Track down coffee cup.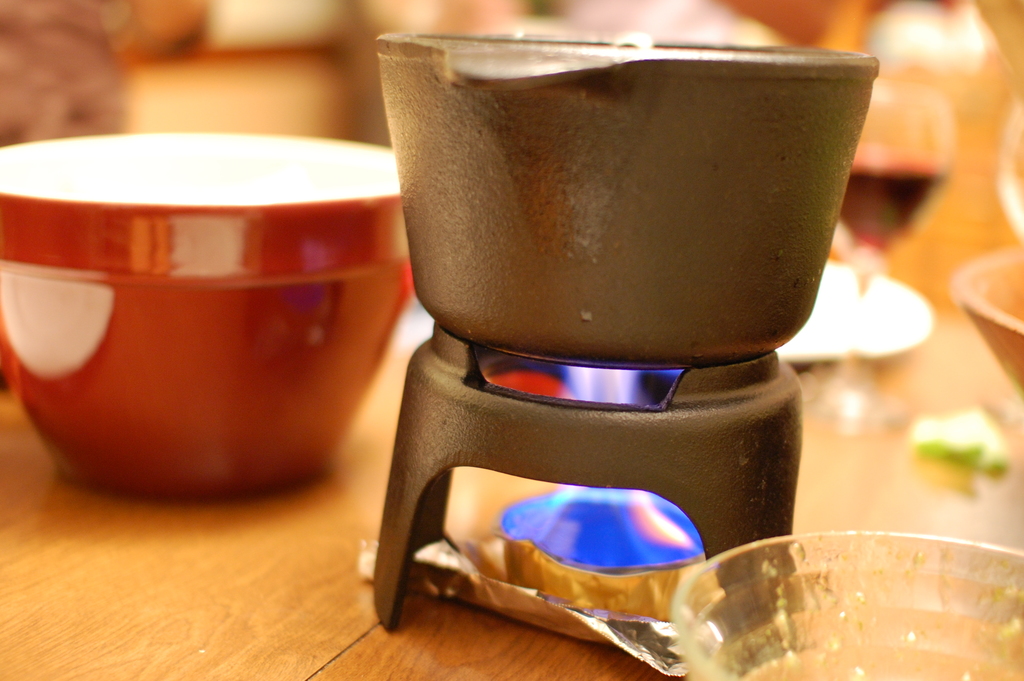
Tracked to {"left": 0, "top": 133, "right": 417, "bottom": 502}.
